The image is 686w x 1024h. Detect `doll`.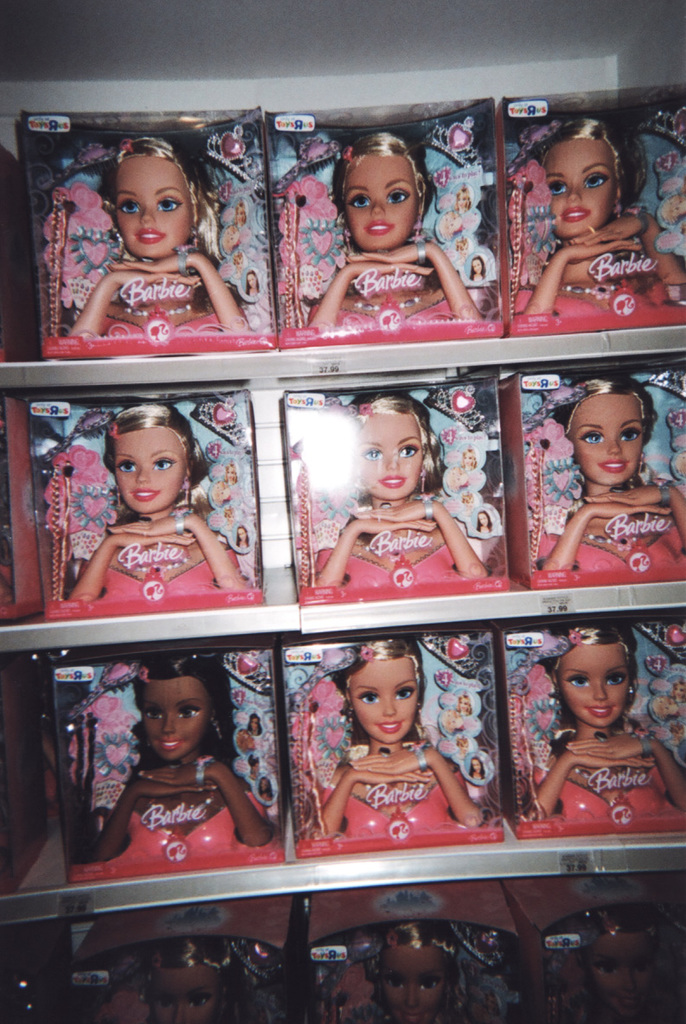
Detection: x1=324 y1=913 x2=507 y2=1020.
